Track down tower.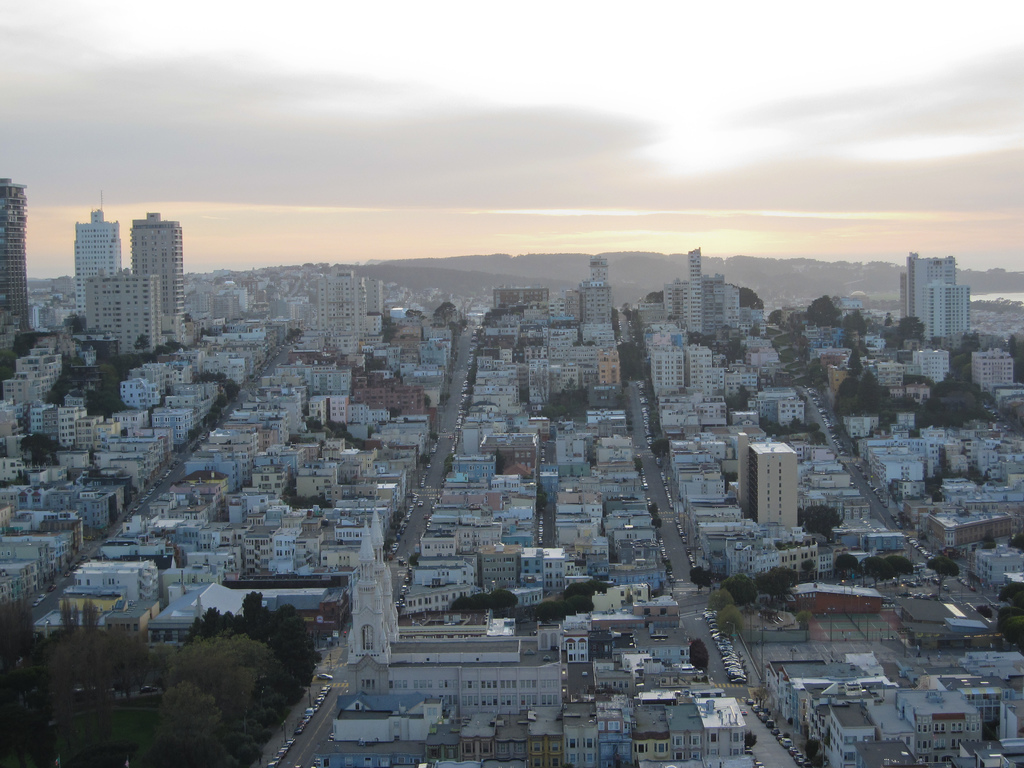
Tracked to x1=689 y1=250 x2=700 y2=333.
